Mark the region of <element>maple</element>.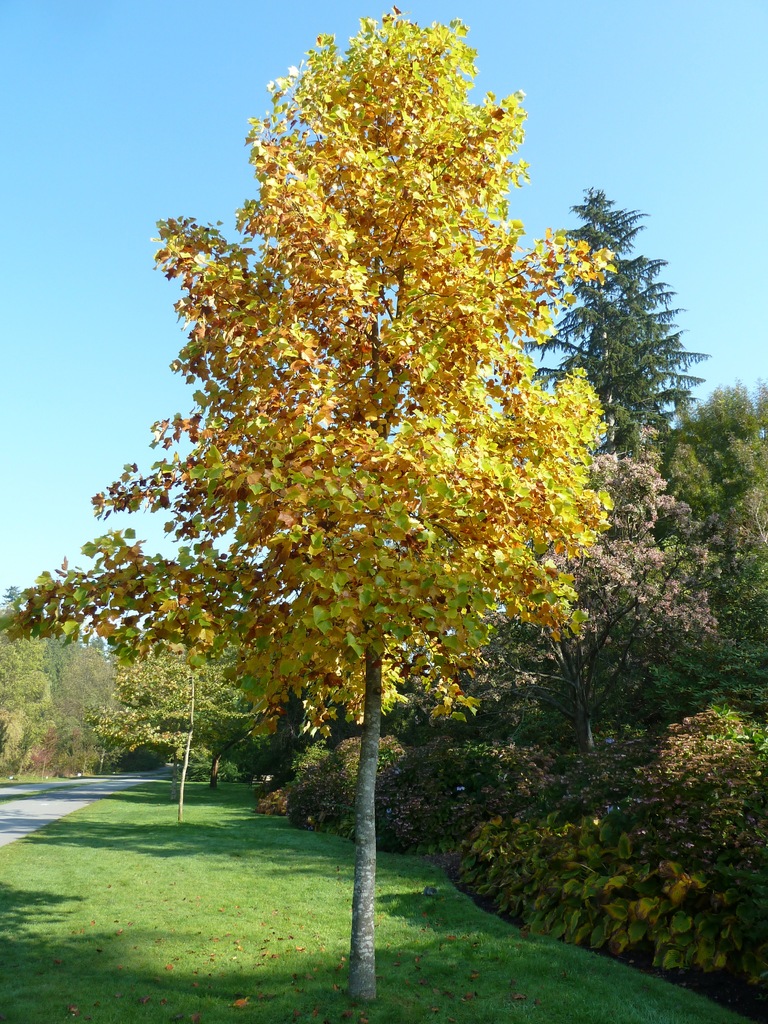
Region: [x1=0, y1=541, x2=226, y2=811].
